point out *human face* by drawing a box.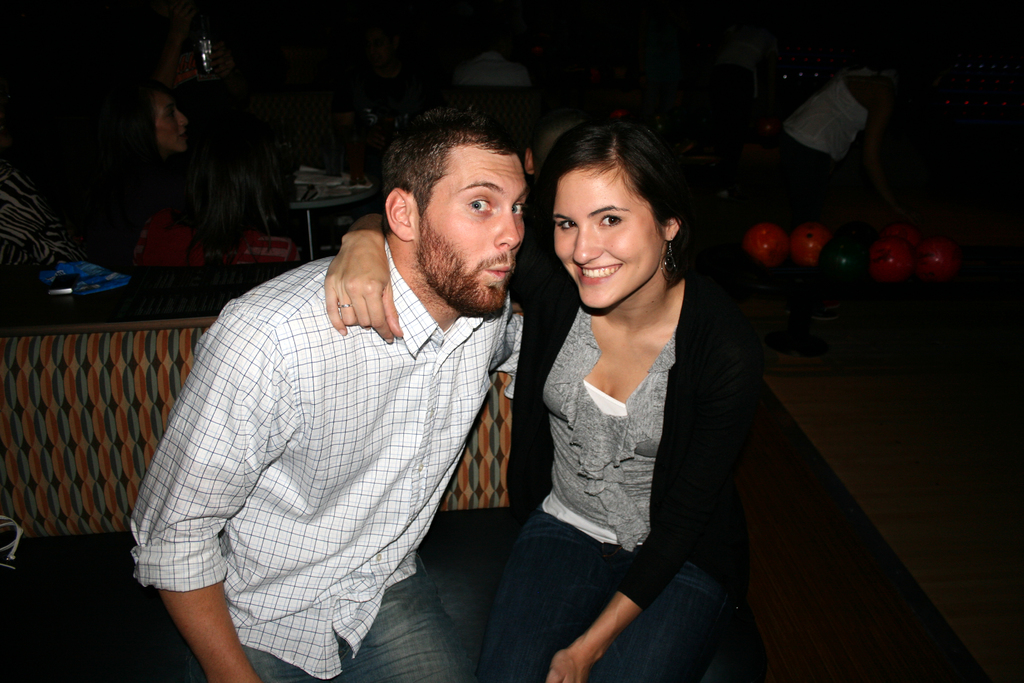
BBox(556, 170, 664, 309).
